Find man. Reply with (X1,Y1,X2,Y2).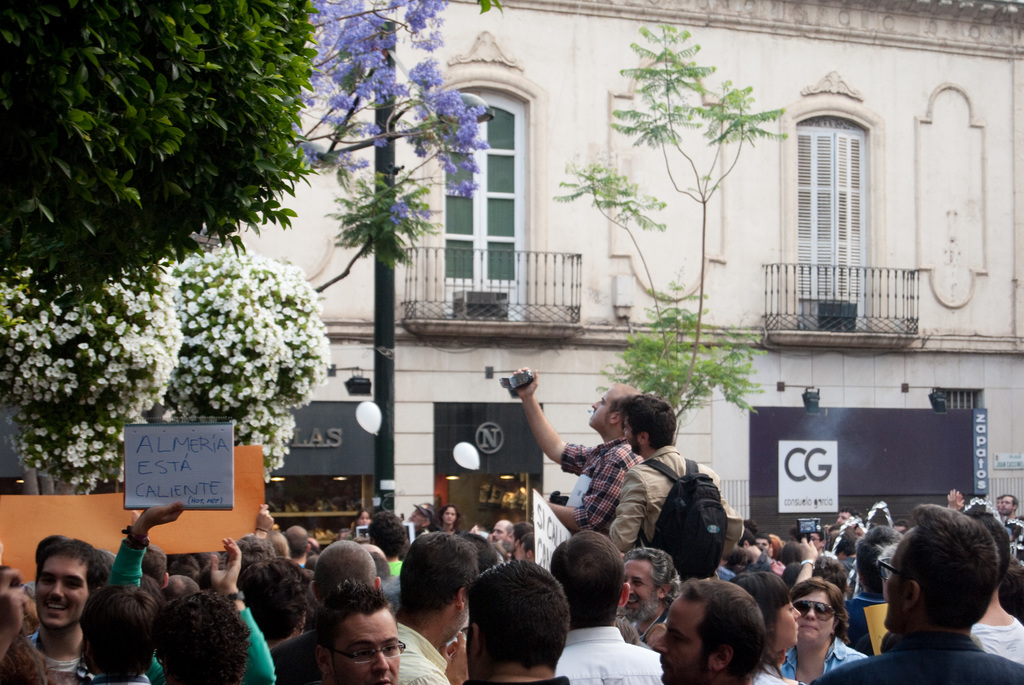
(648,574,766,684).
